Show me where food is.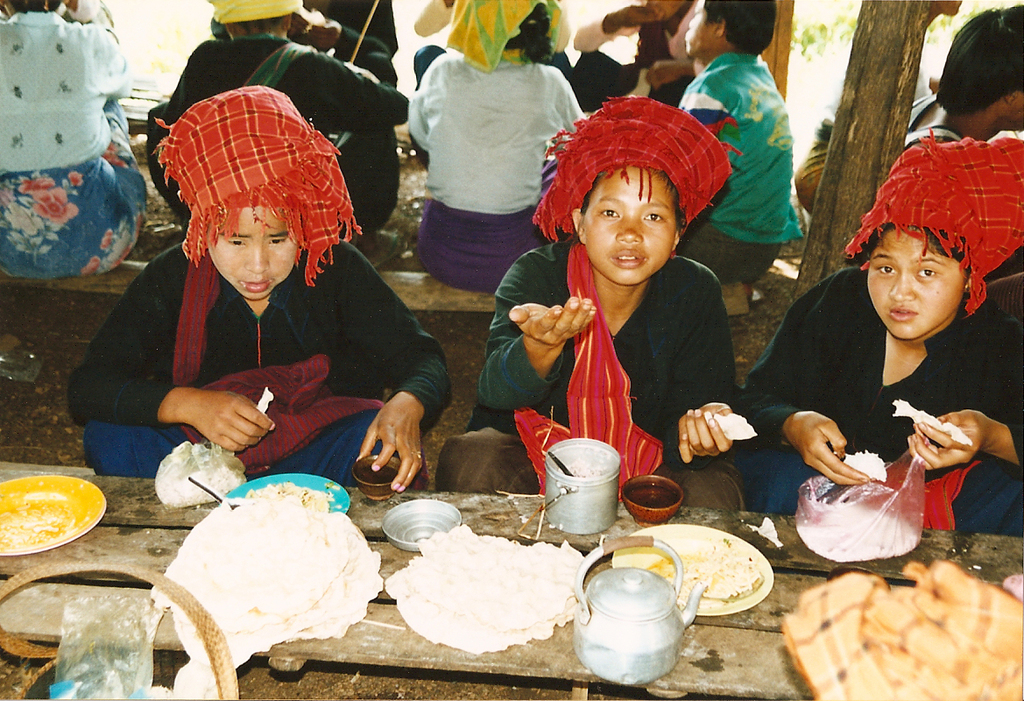
food is at [x1=653, y1=531, x2=766, y2=601].
